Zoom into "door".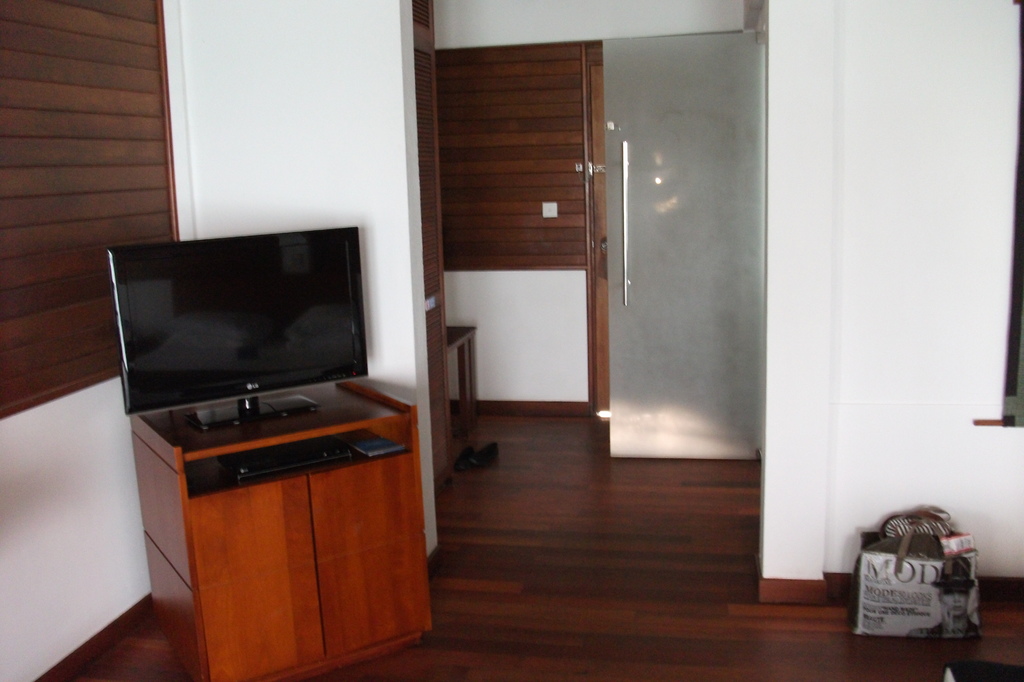
Zoom target: (x1=579, y1=0, x2=780, y2=482).
